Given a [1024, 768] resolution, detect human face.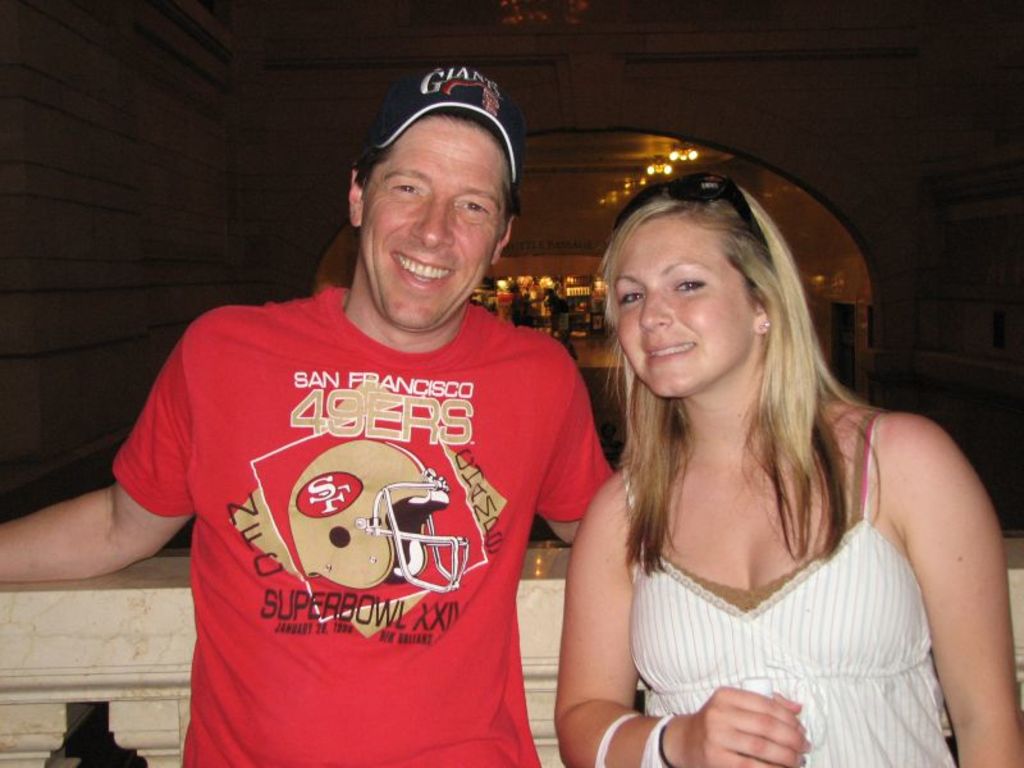
{"x1": 602, "y1": 207, "x2": 749, "y2": 398}.
